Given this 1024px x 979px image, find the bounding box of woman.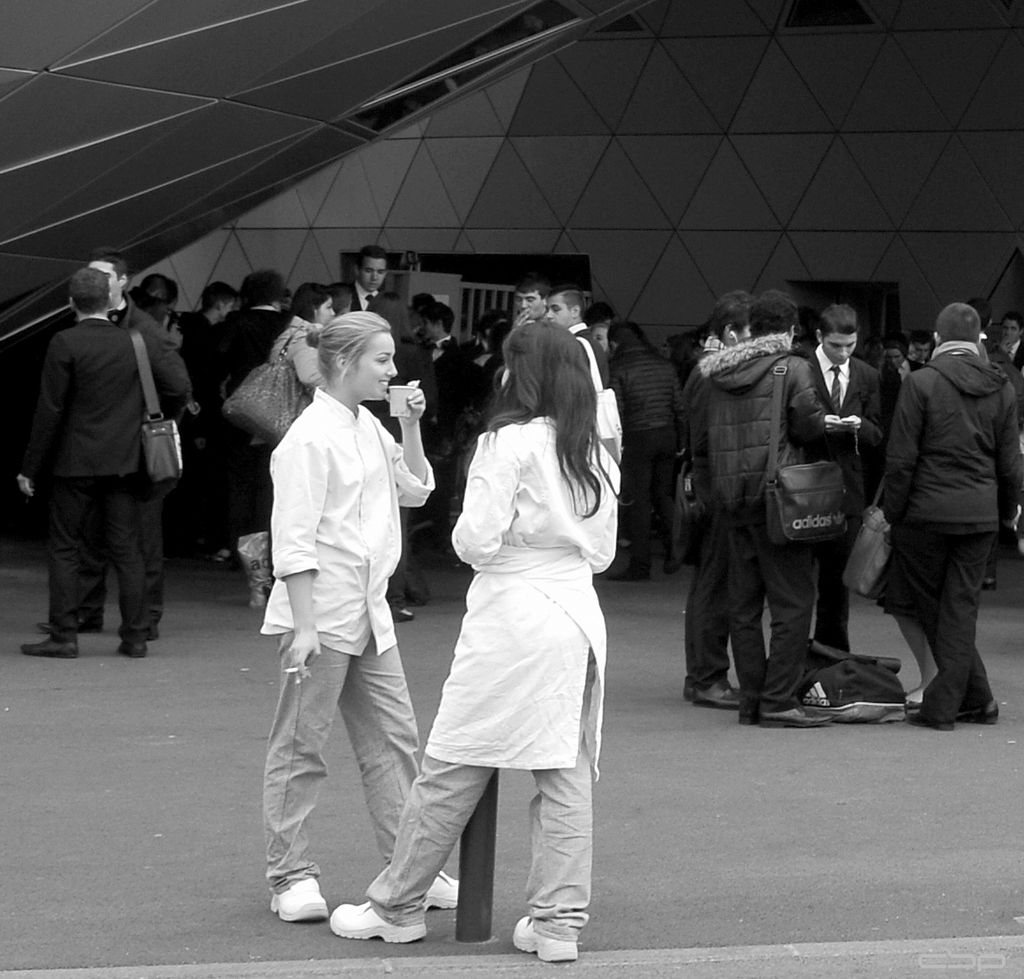
{"left": 263, "top": 310, "right": 456, "bottom": 925}.
